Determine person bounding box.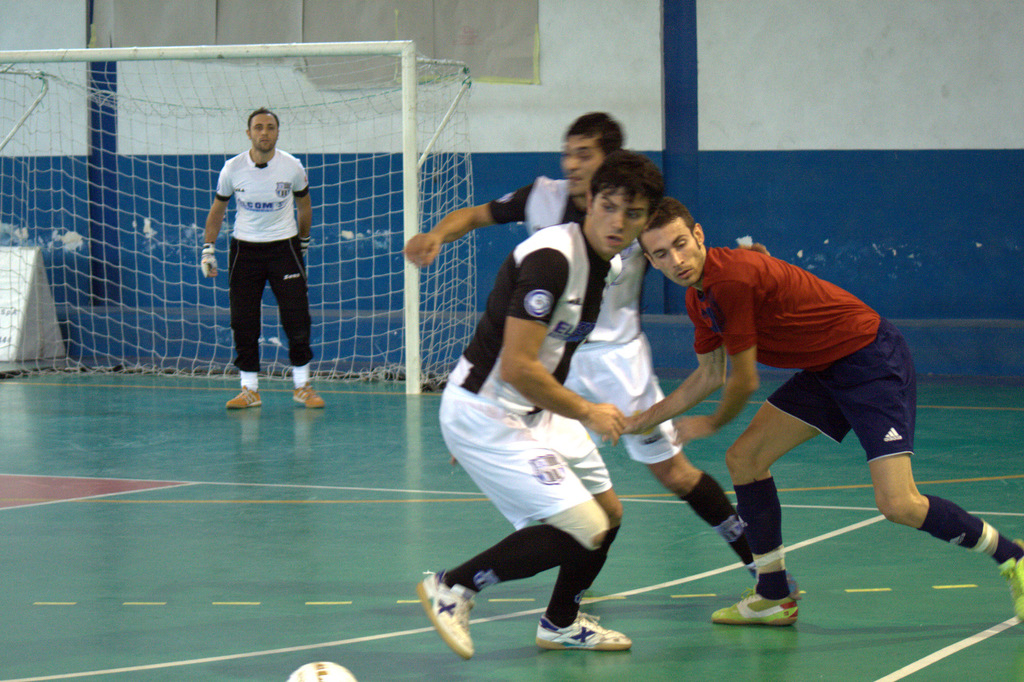
Determined: [412, 152, 666, 658].
